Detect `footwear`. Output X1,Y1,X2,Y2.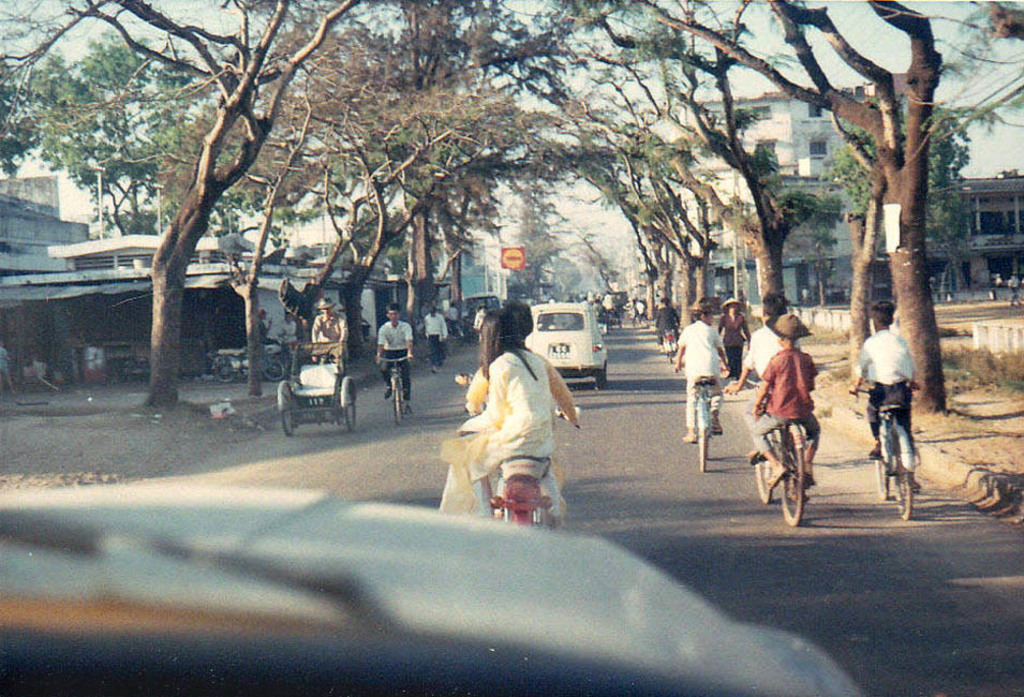
765,460,791,491.
